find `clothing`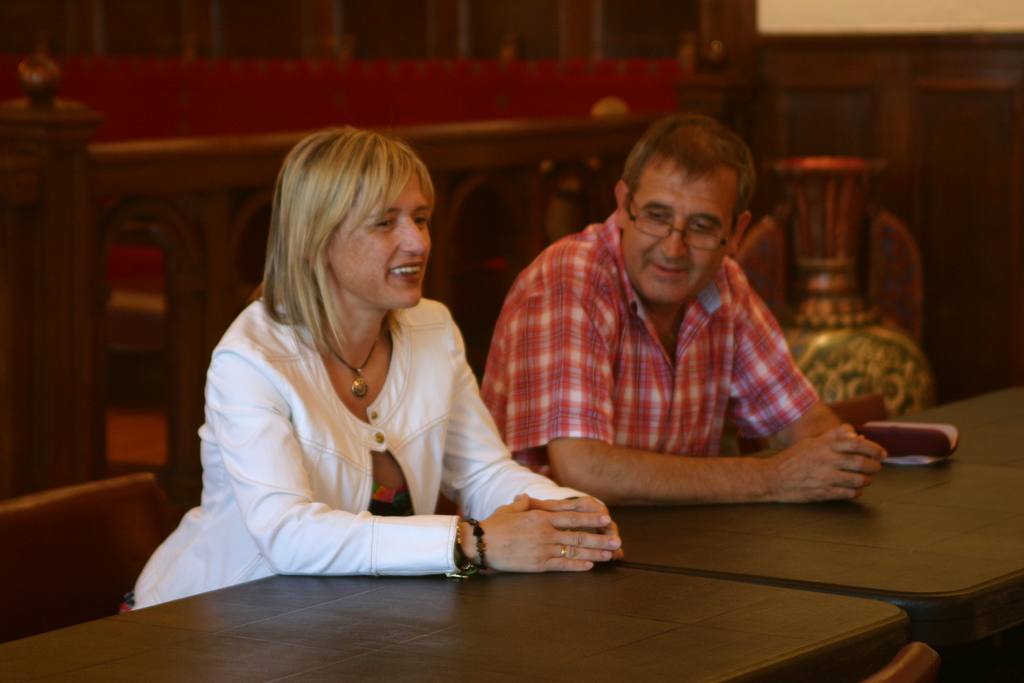
bbox(156, 251, 556, 586)
